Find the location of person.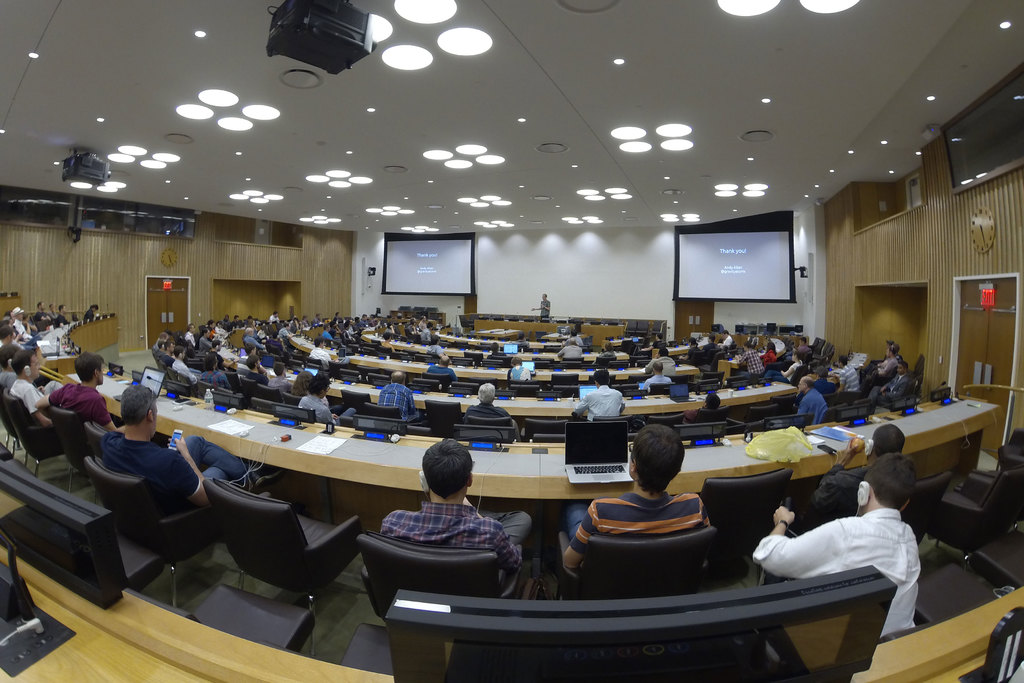
Location: 2, 343, 20, 388.
